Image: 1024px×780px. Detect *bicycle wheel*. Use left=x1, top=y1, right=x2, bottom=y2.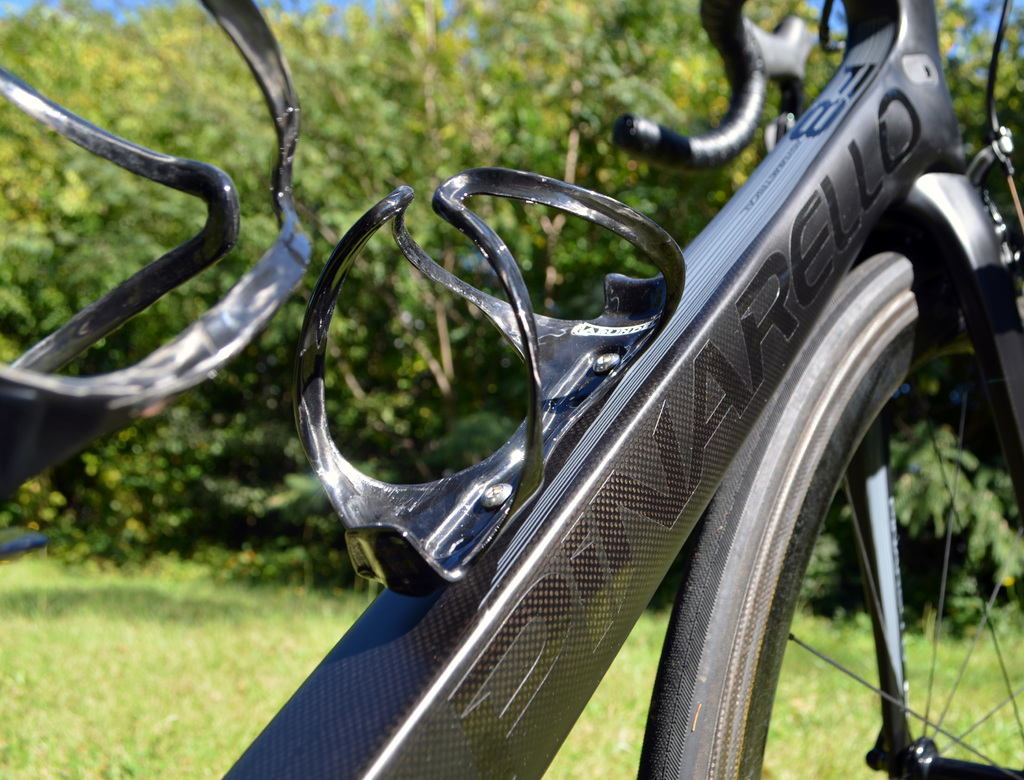
left=643, top=254, right=1023, bottom=779.
